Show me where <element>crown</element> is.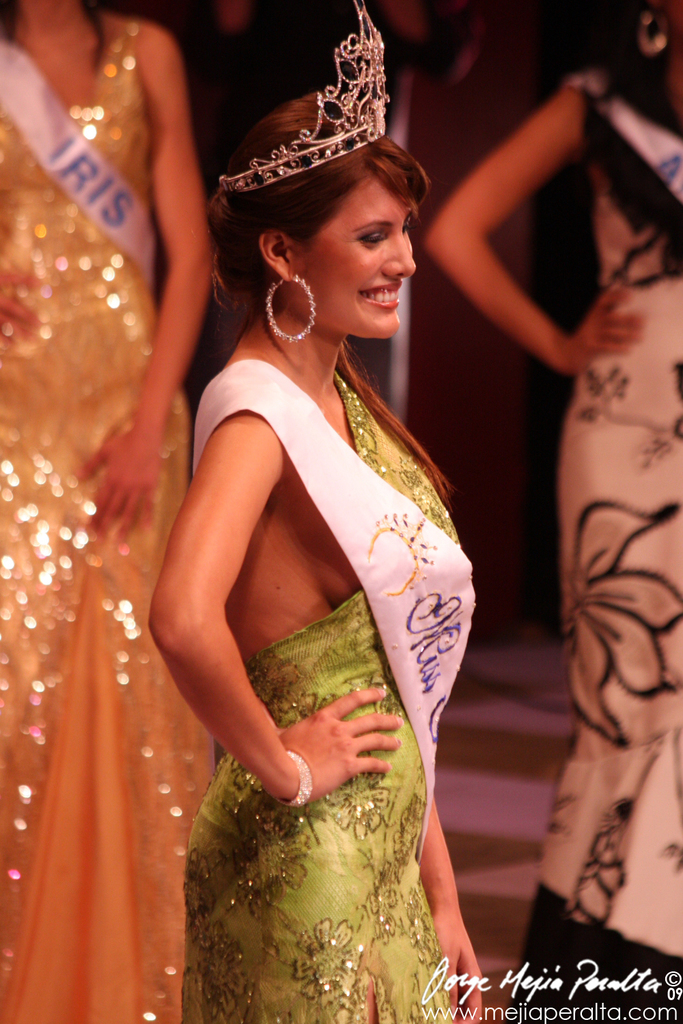
<element>crown</element> is at [217, 0, 394, 193].
